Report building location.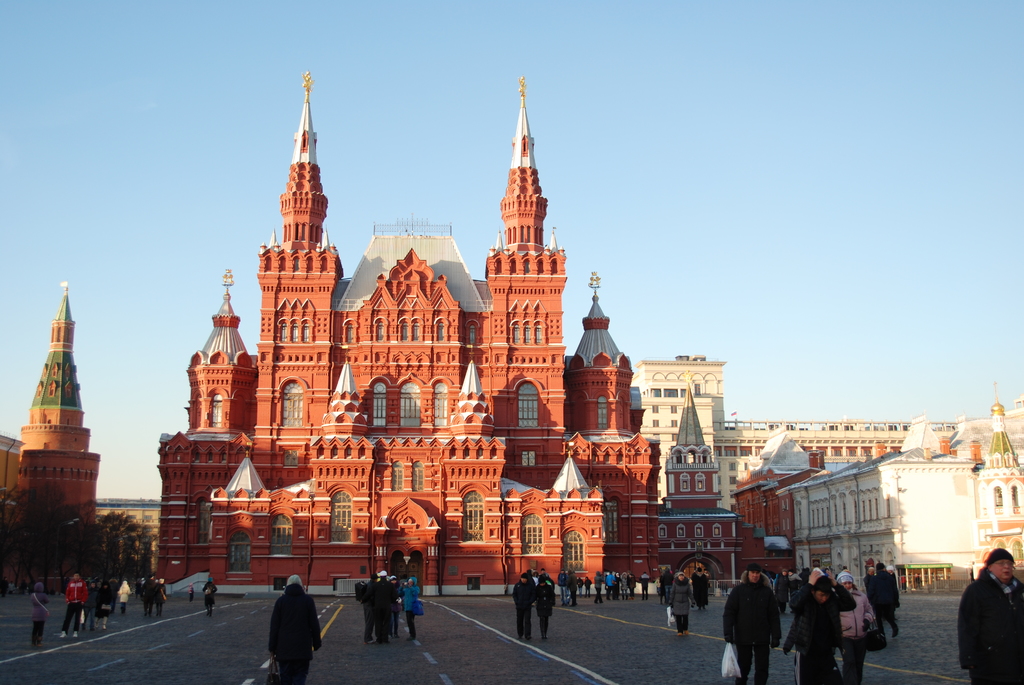
Report: rect(656, 382, 737, 586).
